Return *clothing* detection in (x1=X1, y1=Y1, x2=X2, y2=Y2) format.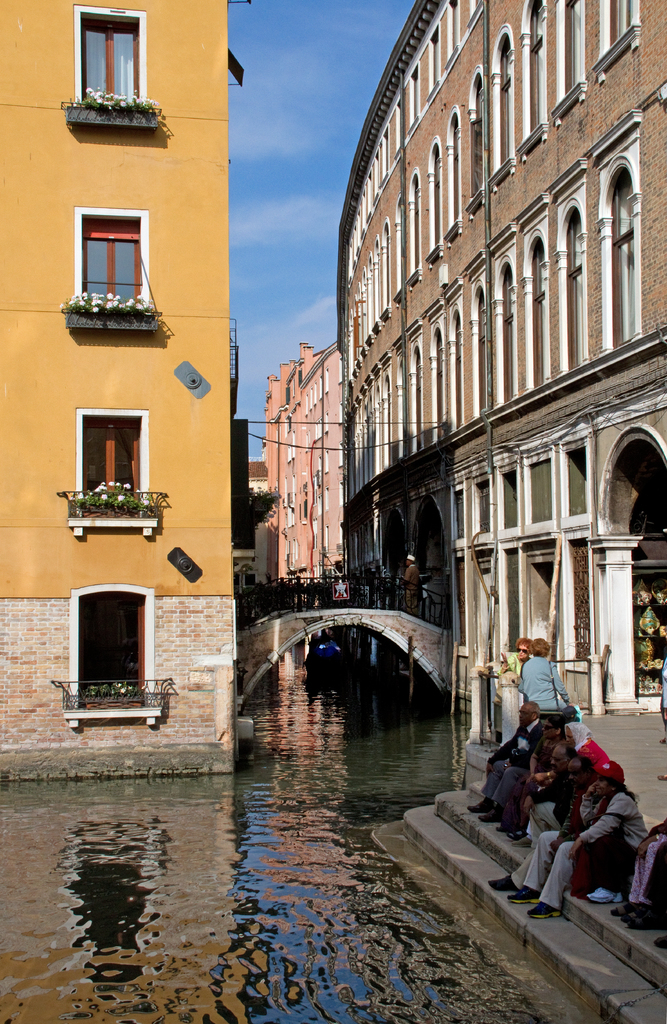
(x1=521, y1=774, x2=597, y2=909).
